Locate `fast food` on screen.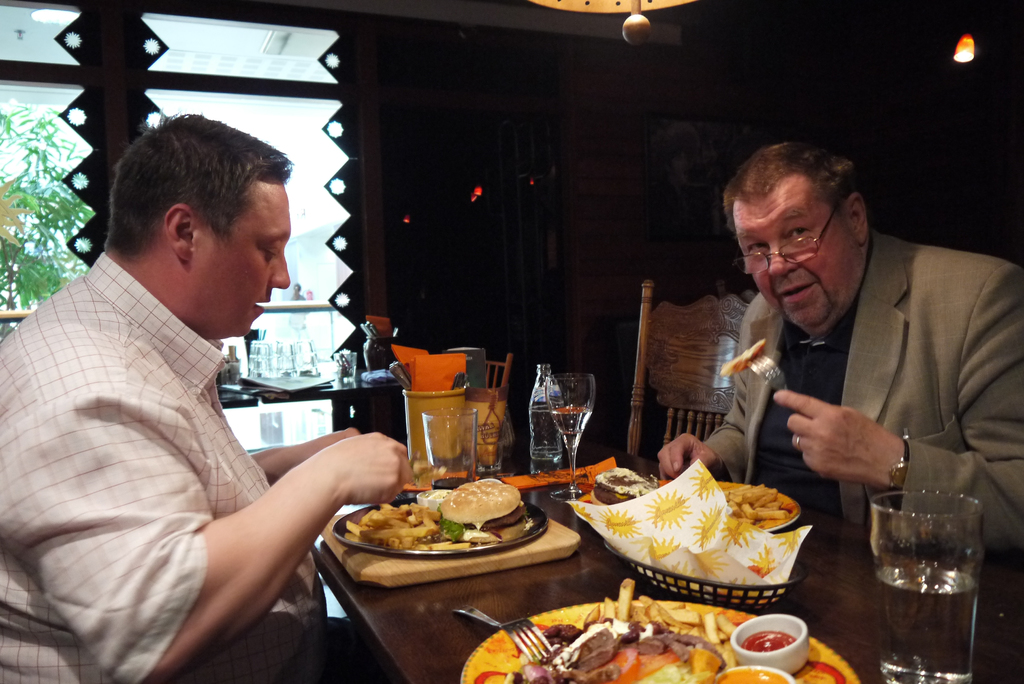
On screen at [x1=360, y1=482, x2=539, y2=567].
